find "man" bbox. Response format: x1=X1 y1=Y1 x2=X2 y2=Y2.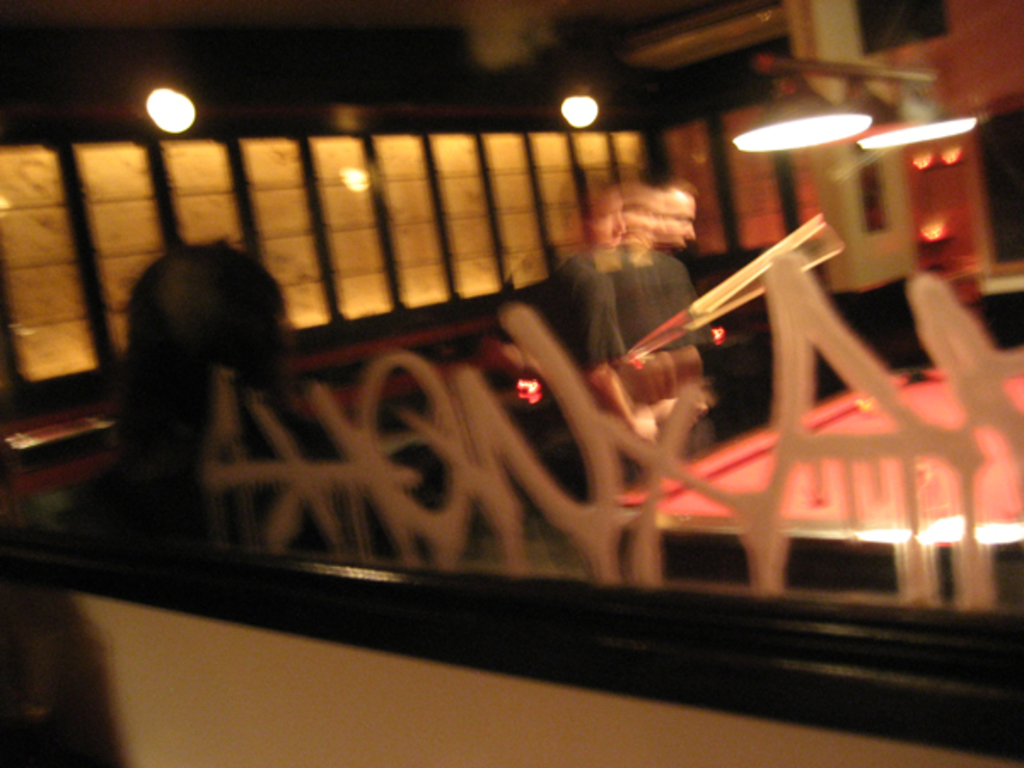
x1=536 y1=172 x2=730 y2=483.
